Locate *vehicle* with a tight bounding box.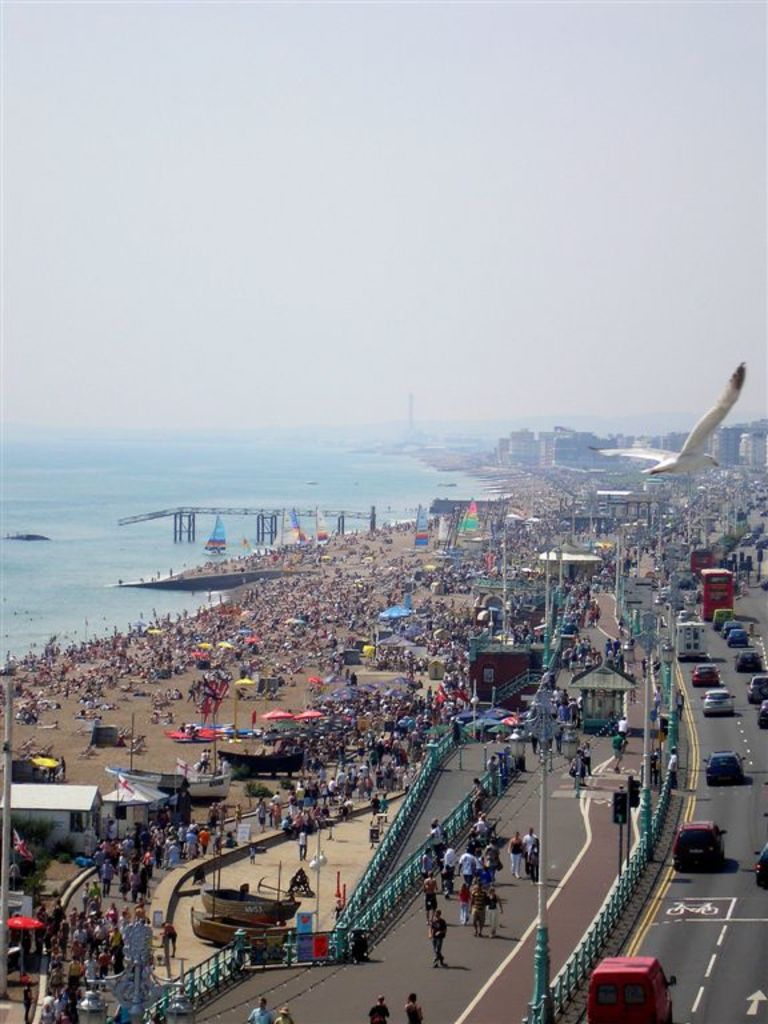
region(745, 669, 767, 704).
